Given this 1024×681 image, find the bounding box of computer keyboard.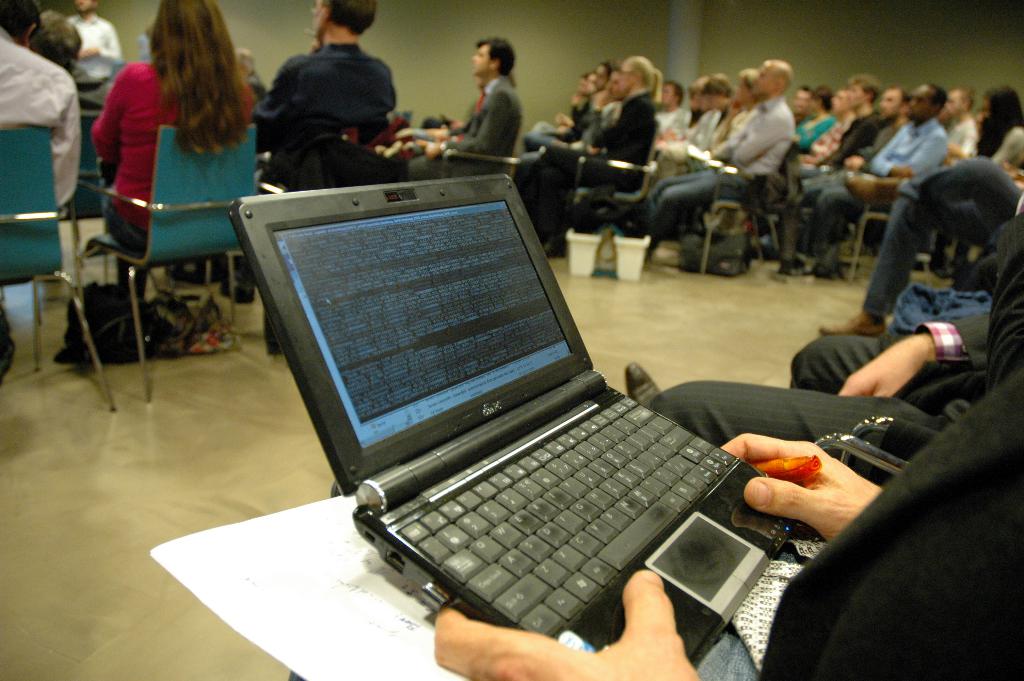
[396, 394, 740, 637].
